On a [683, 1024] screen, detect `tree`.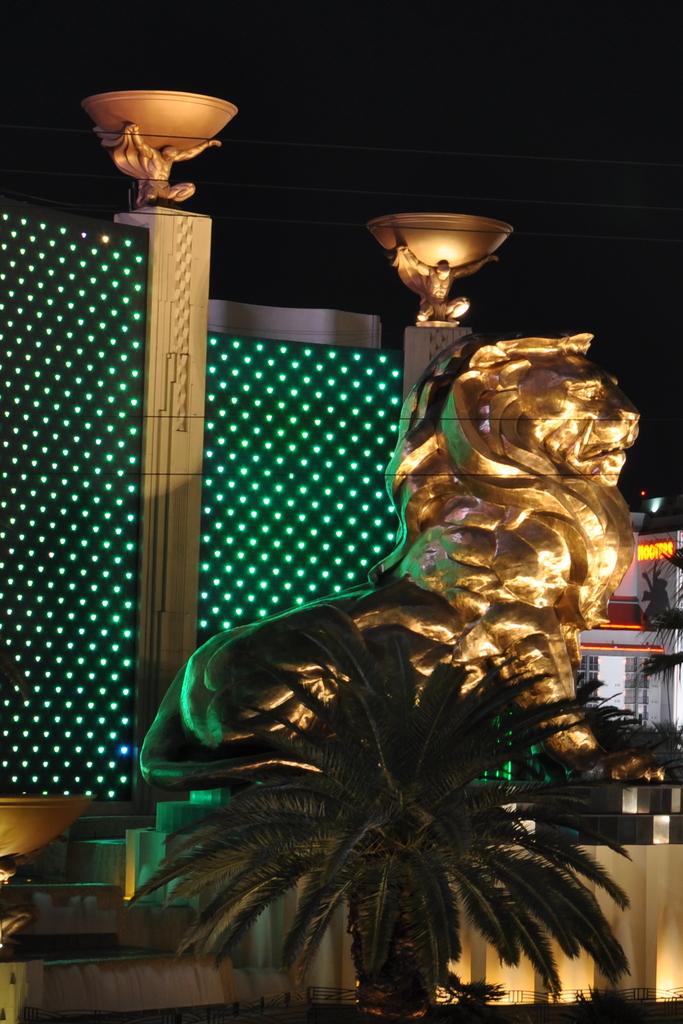
0,631,682,1023.
